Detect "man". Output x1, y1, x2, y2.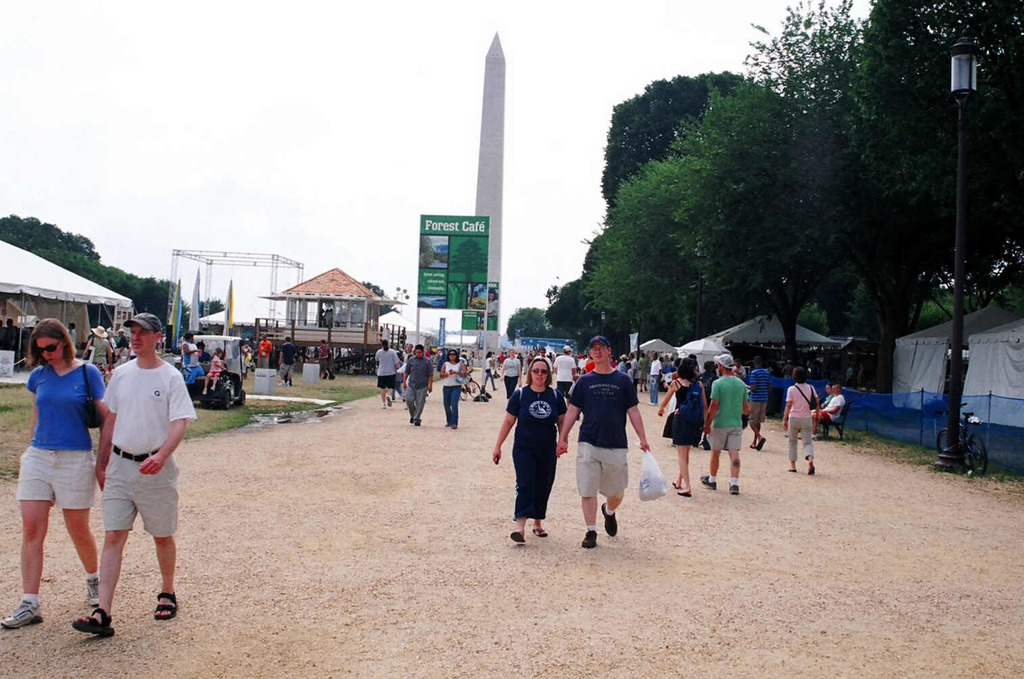
84, 325, 183, 634.
